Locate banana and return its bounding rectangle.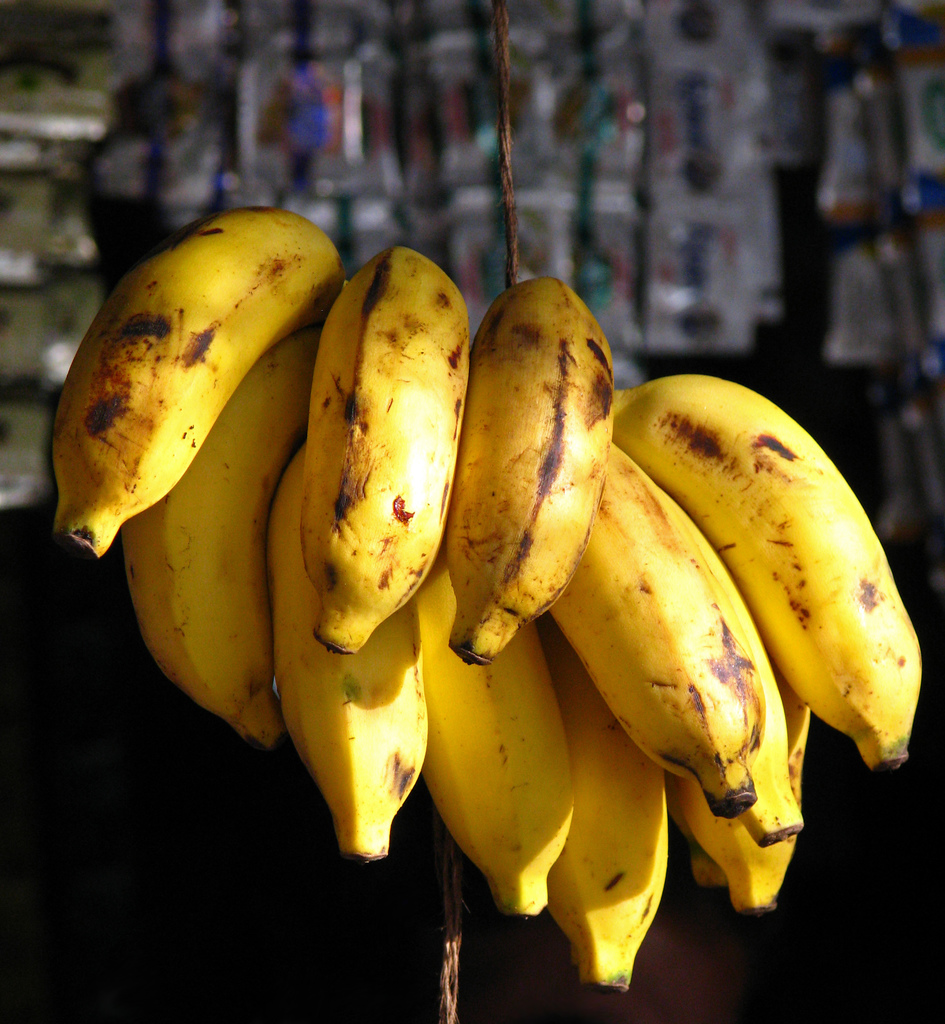
{"x1": 439, "y1": 269, "x2": 609, "y2": 669}.
